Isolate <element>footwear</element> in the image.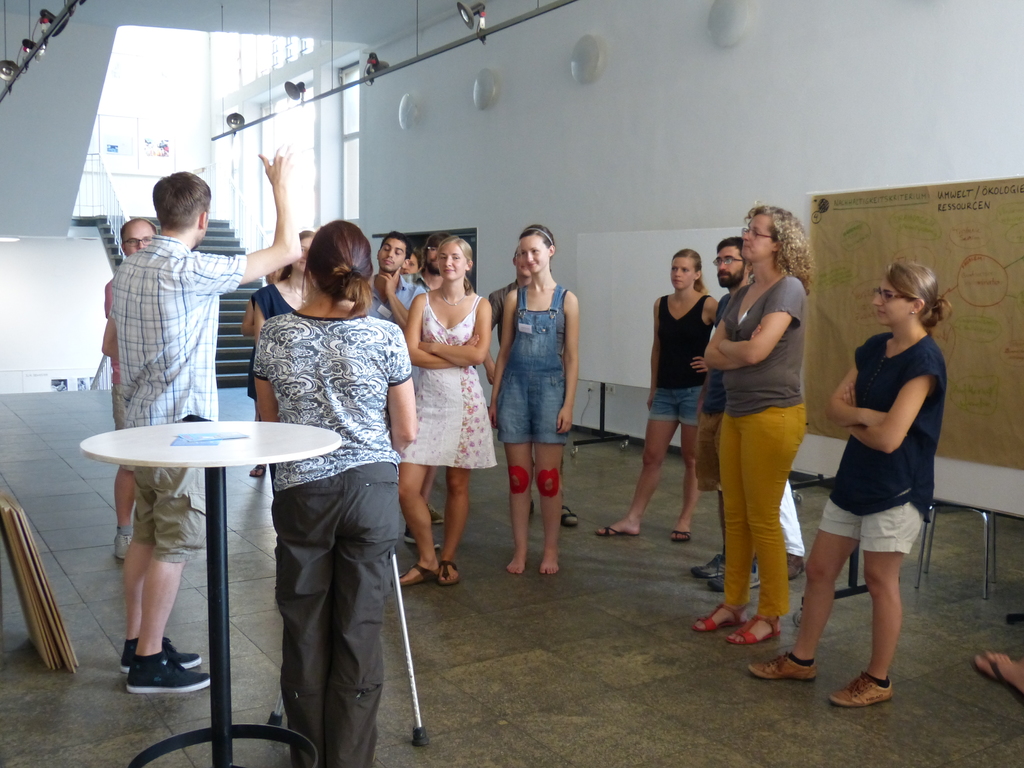
Isolated region: rect(670, 529, 691, 543).
